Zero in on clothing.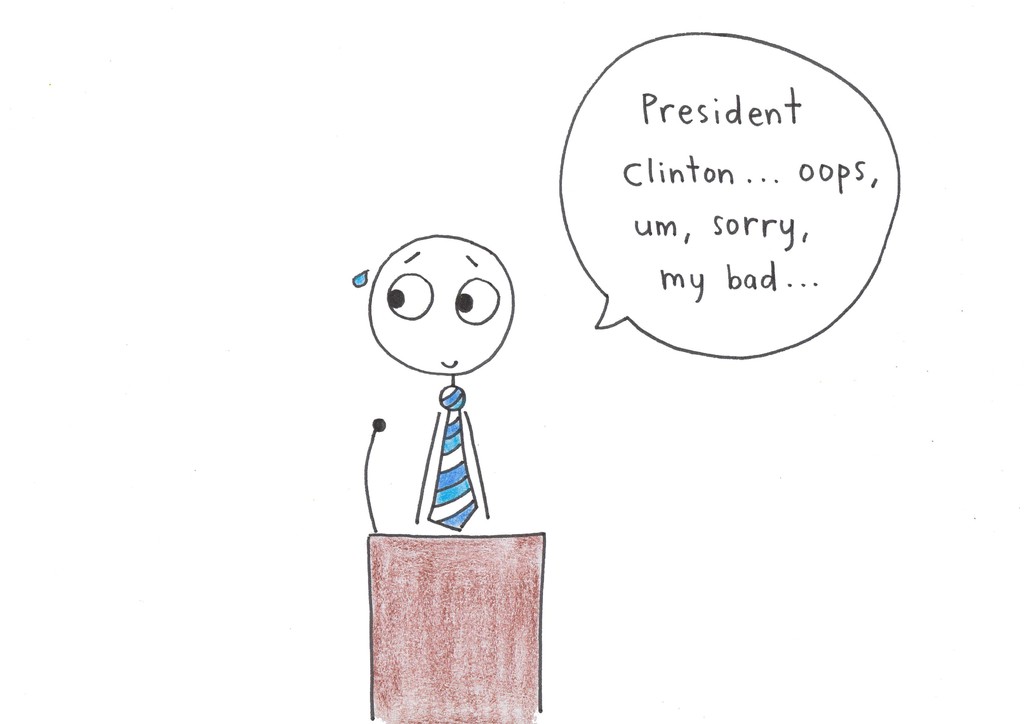
Zeroed in: locate(428, 385, 477, 528).
